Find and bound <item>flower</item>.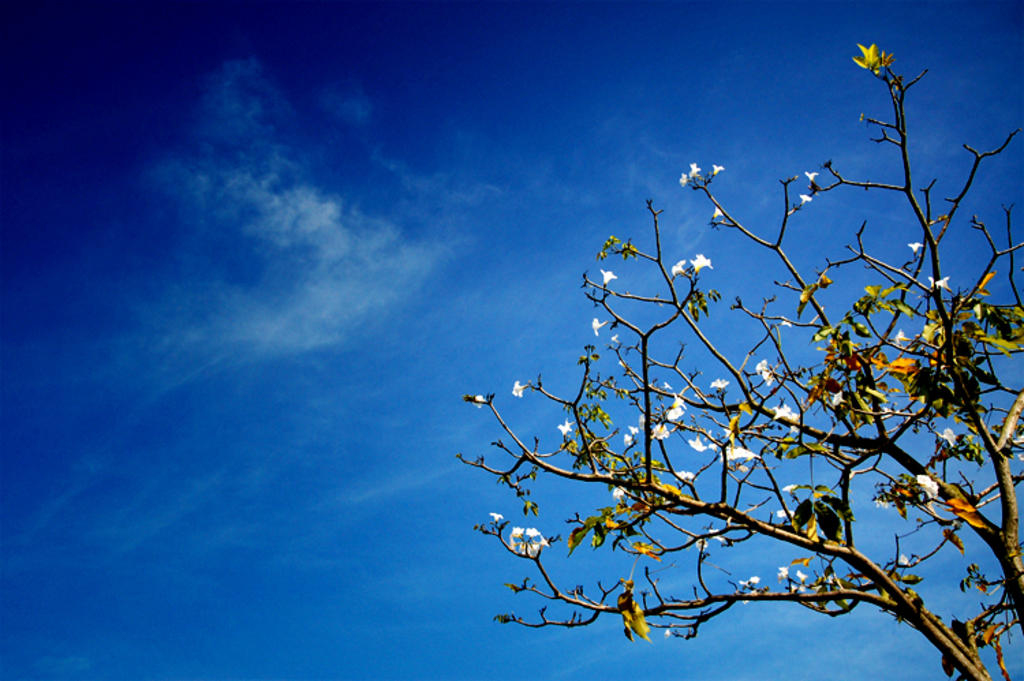
Bound: bbox(609, 332, 623, 344).
